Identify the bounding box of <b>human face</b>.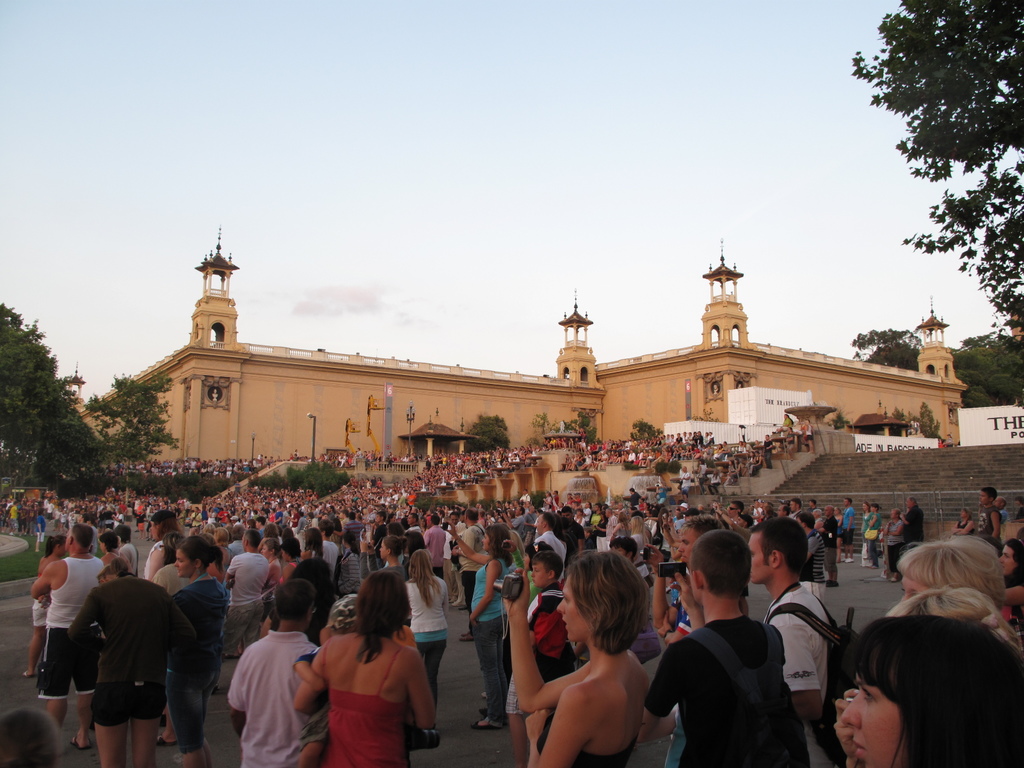
[526, 559, 550, 584].
